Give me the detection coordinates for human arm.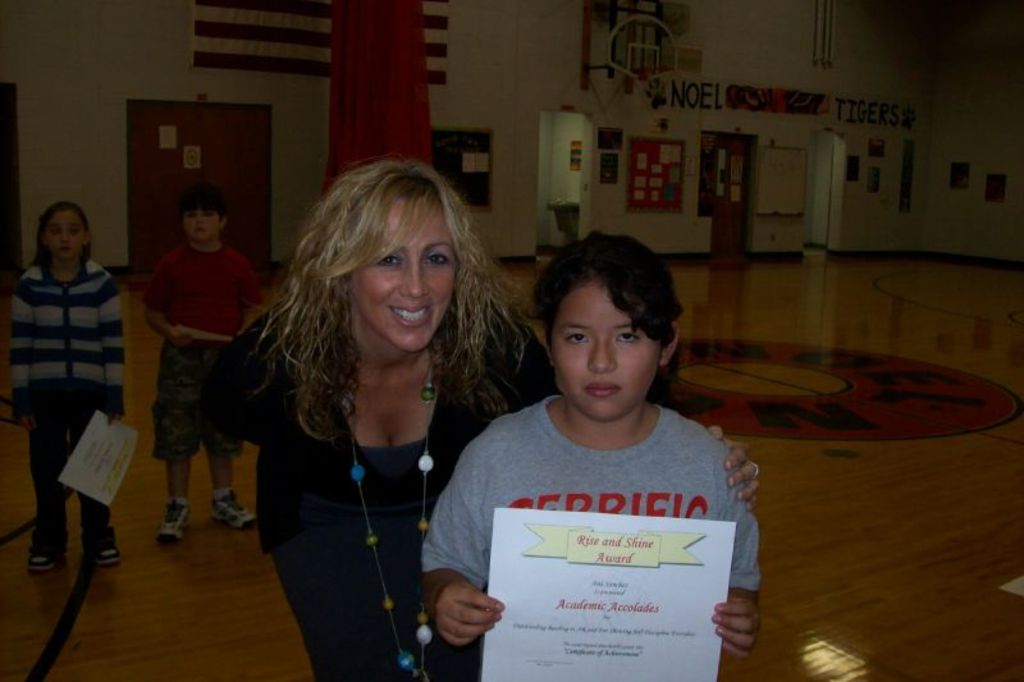
(91, 271, 129, 418).
